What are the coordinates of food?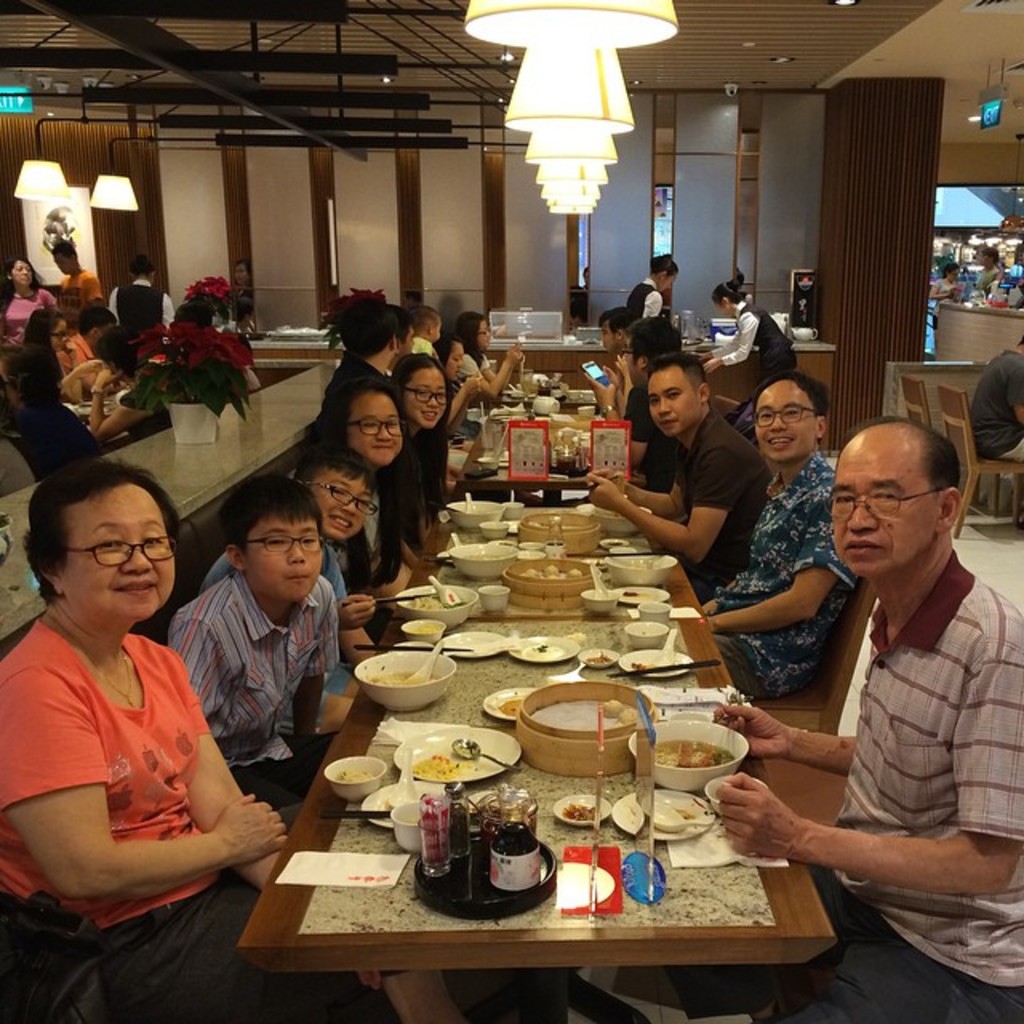
(left=336, top=765, right=368, bottom=779).
